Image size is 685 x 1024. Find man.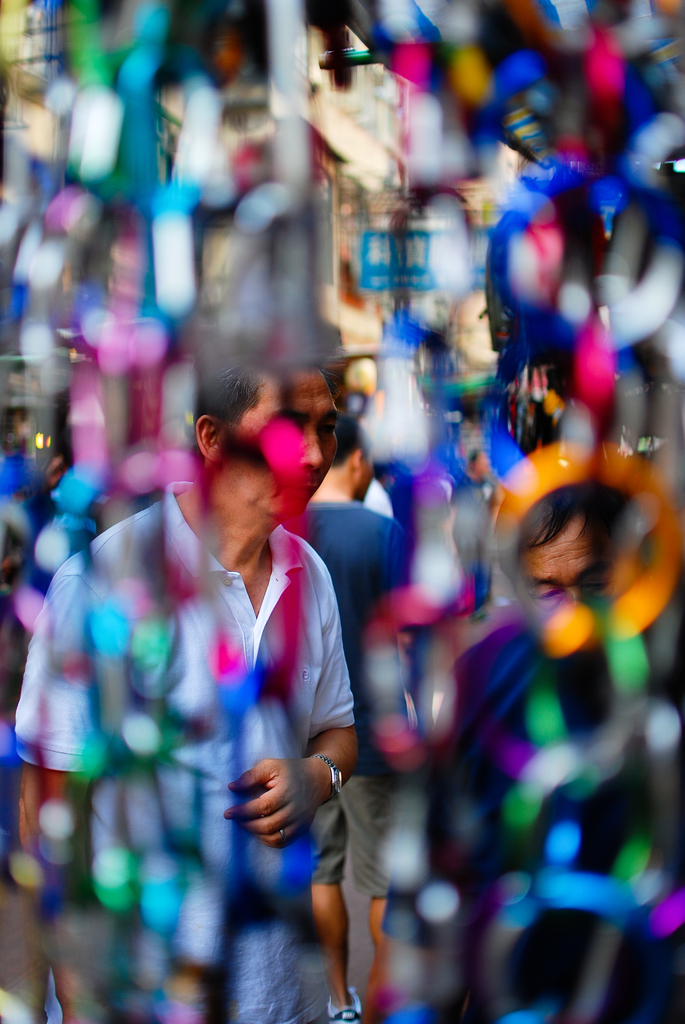
{"left": 35, "top": 346, "right": 387, "bottom": 984}.
